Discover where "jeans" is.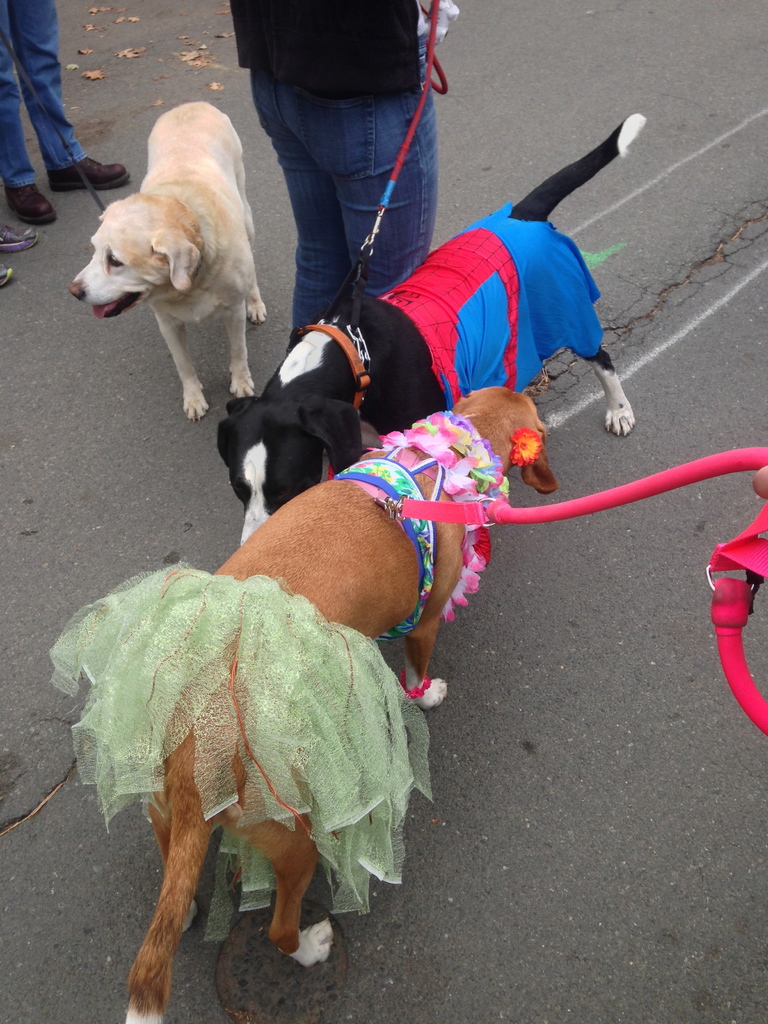
Discovered at bbox(253, 45, 442, 285).
